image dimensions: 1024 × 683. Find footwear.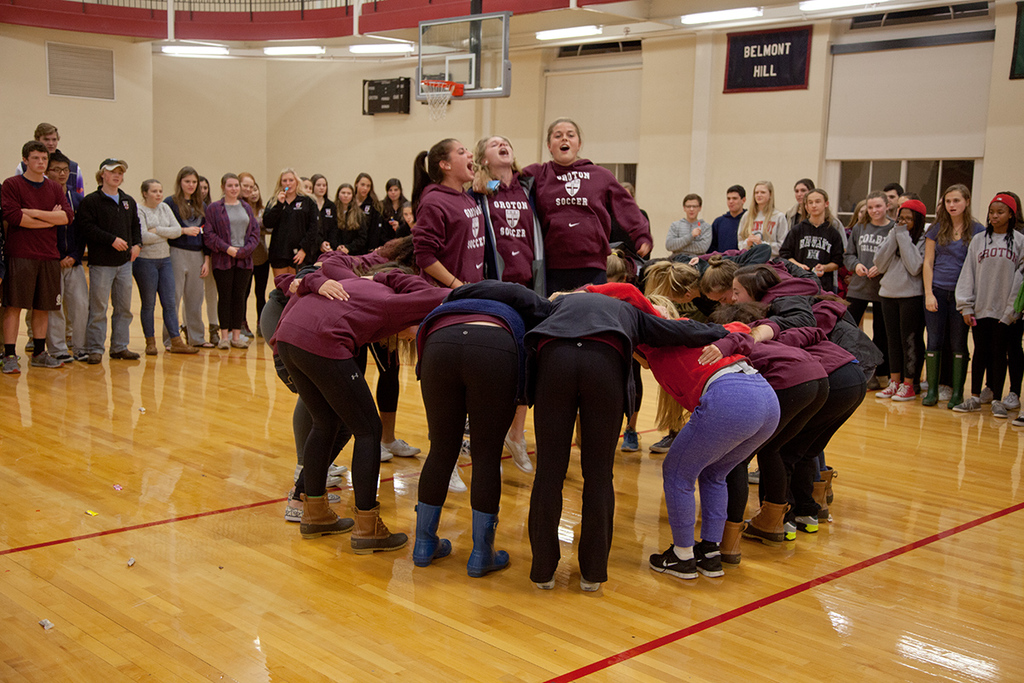
{"x1": 143, "y1": 332, "x2": 161, "y2": 355}.
